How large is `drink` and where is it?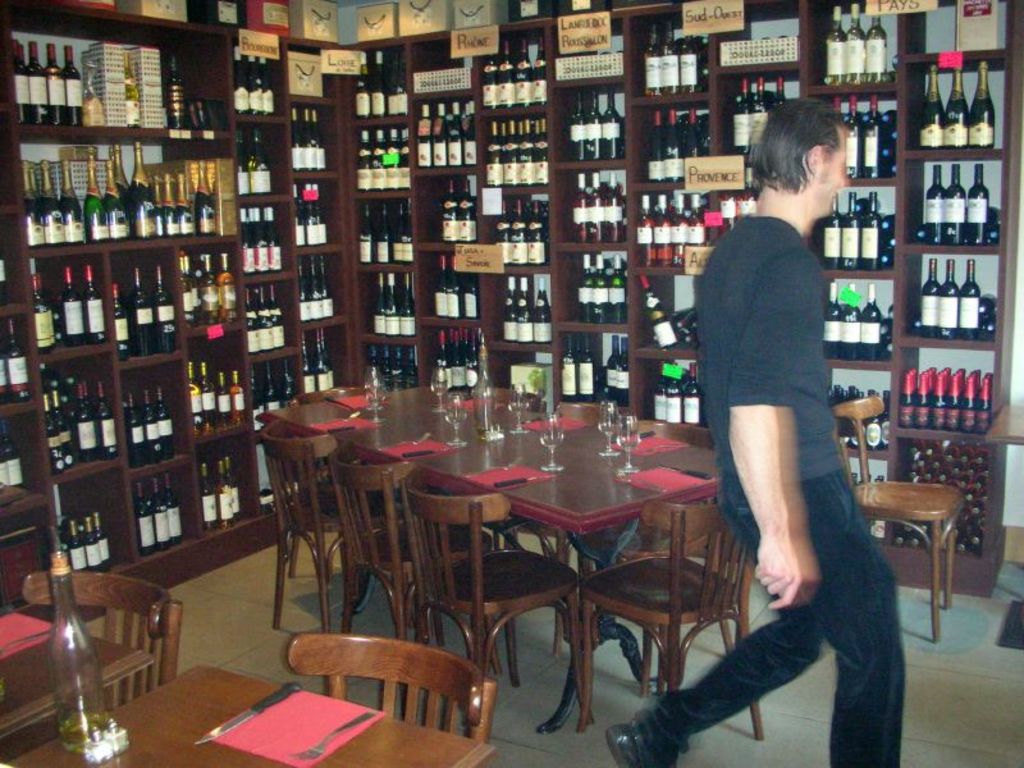
Bounding box: 398, 273, 417, 332.
